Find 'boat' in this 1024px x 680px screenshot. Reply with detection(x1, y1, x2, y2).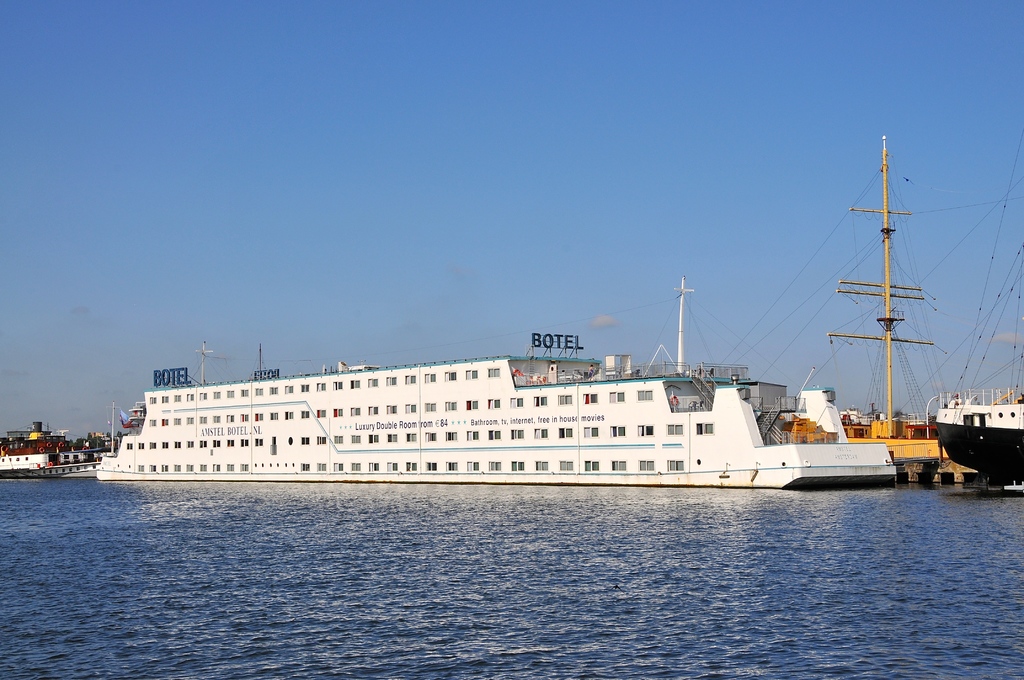
detection(96, 410, 154, 489).
